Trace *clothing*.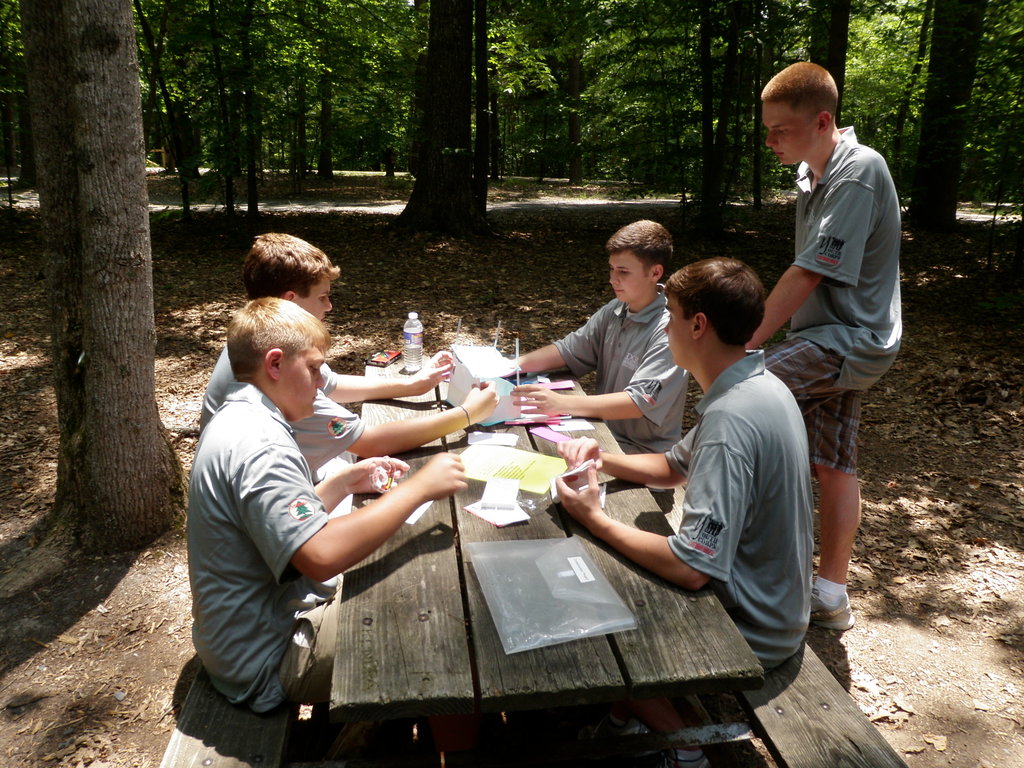
Traced to rect(766, 124, 905, 472).
